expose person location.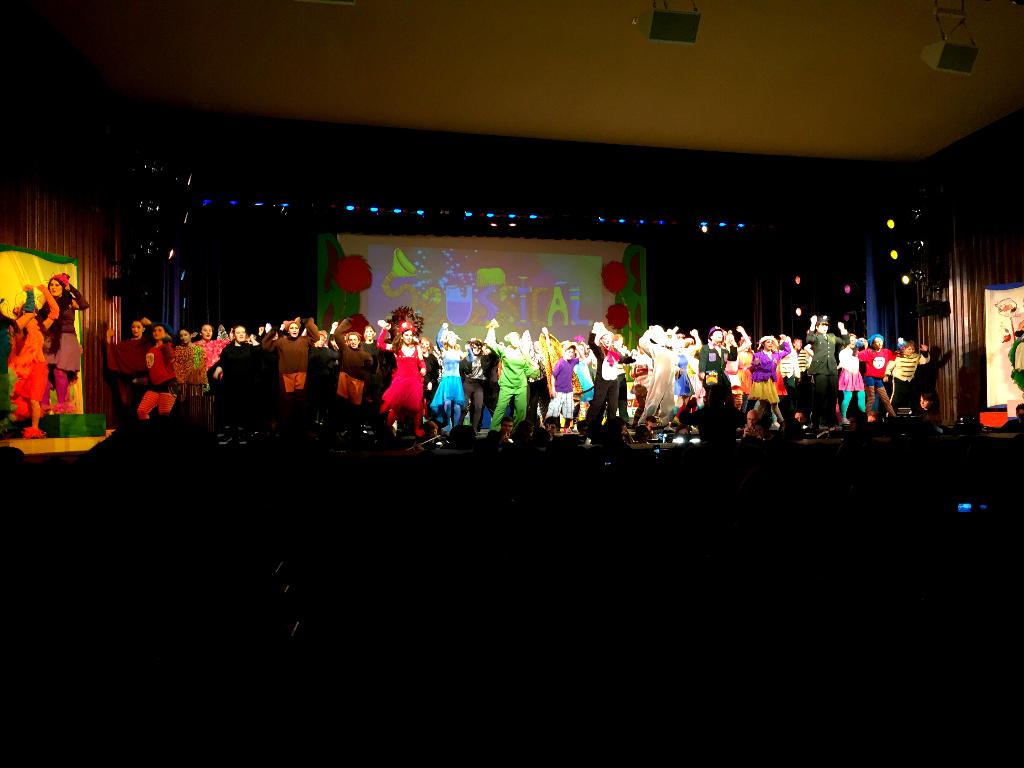
Exposed at box=[696, 323, 740, 425].
